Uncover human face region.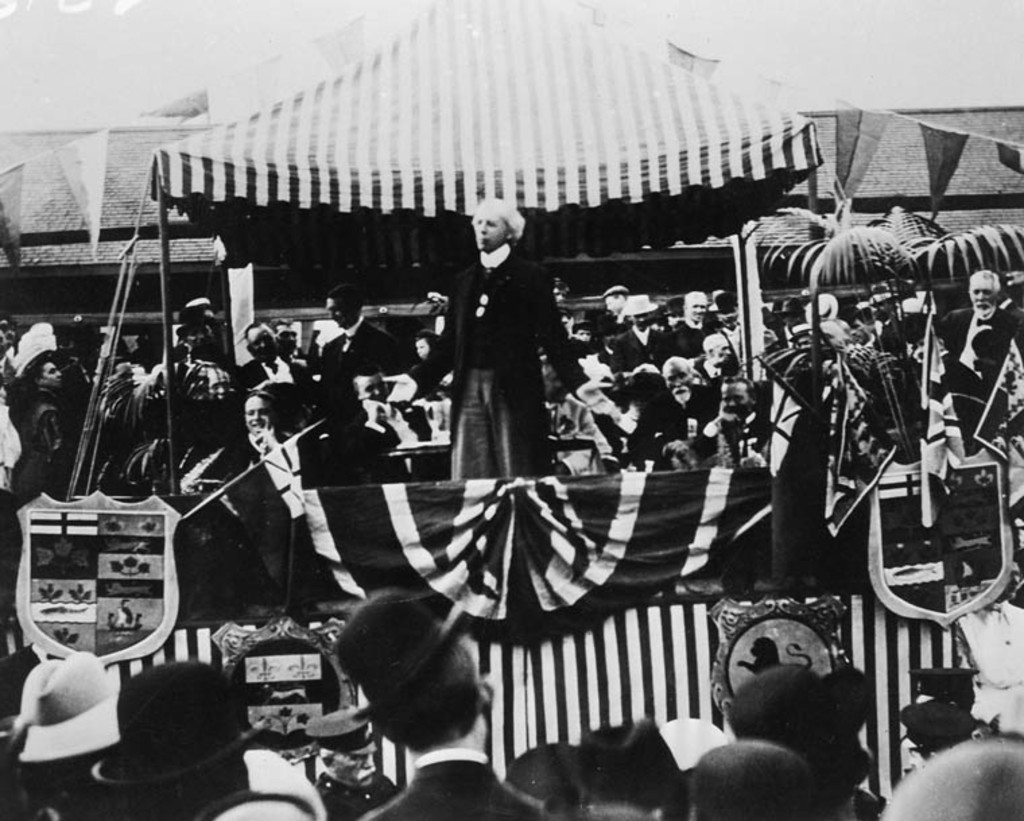
Uncovered: bbox=(247, 325, 278, 363).
